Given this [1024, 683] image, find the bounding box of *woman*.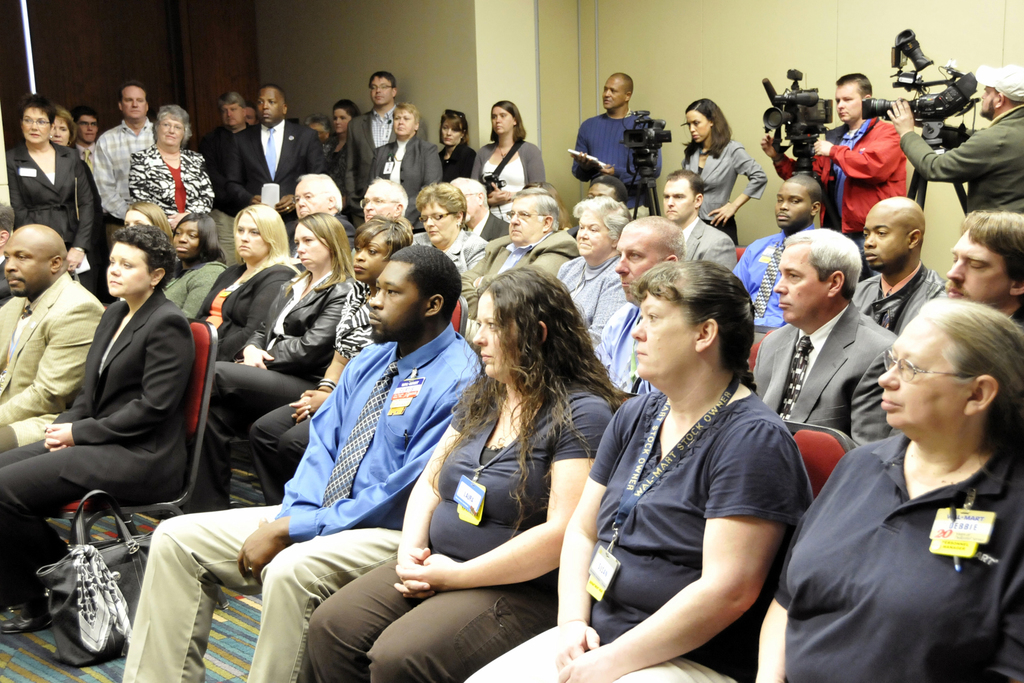
[755, 297, 1023, 682].
